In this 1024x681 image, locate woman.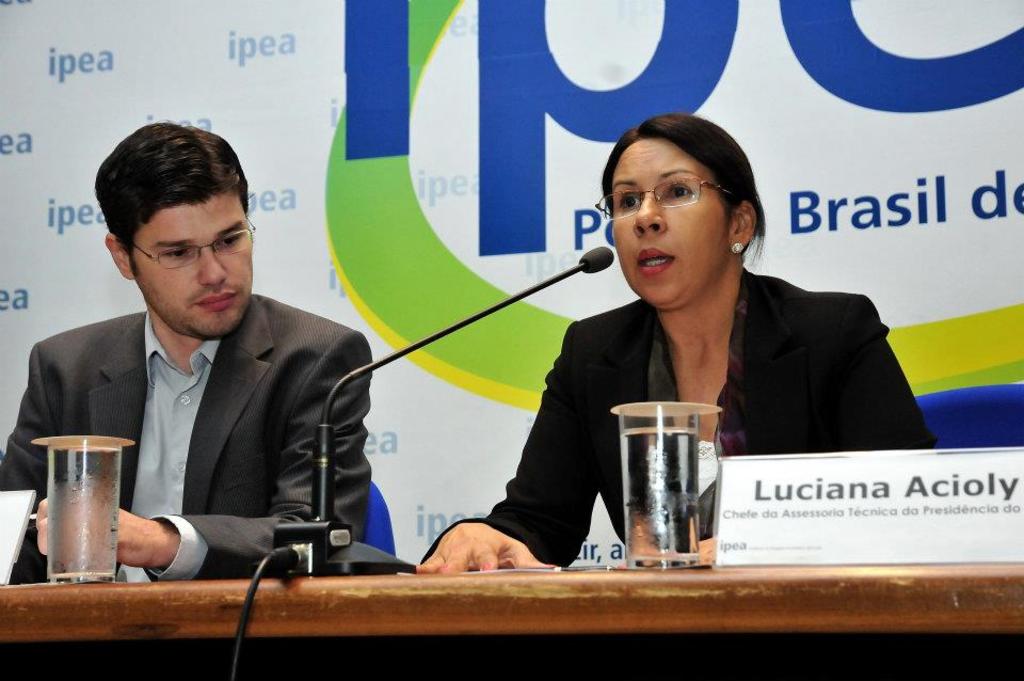
Bounding box: (419, 117, 928, 566).
